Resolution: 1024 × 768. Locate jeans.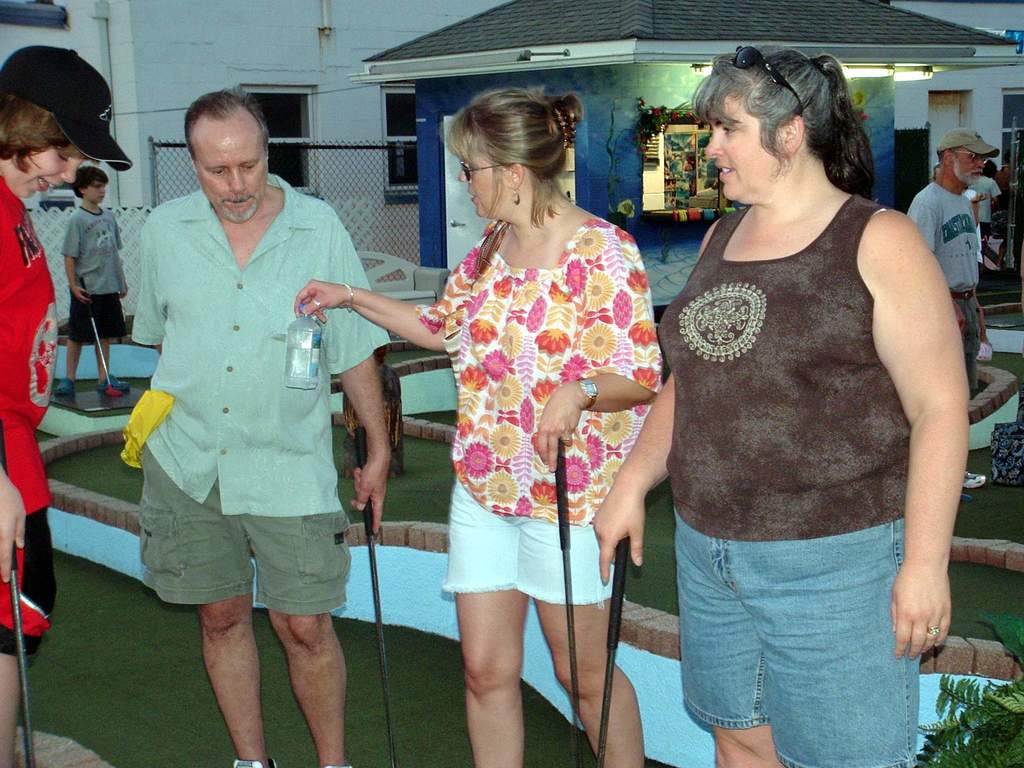
{"x1": 142, "y1": 446, "x2": 352, "y2": 620}.
